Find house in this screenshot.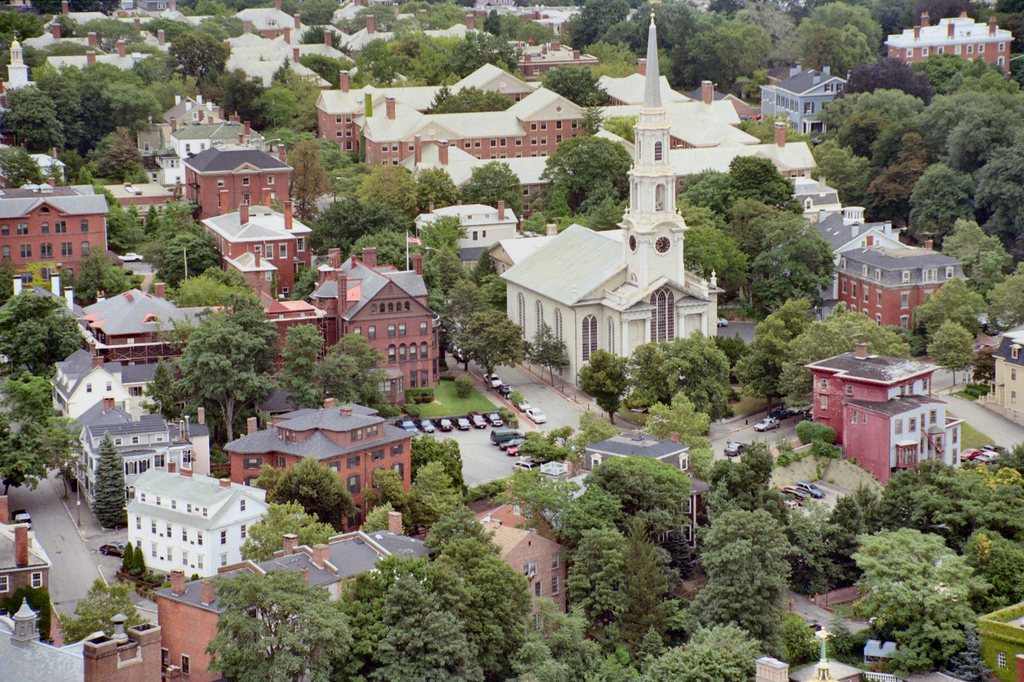
The bounding box for house is 94 179 185 234.
